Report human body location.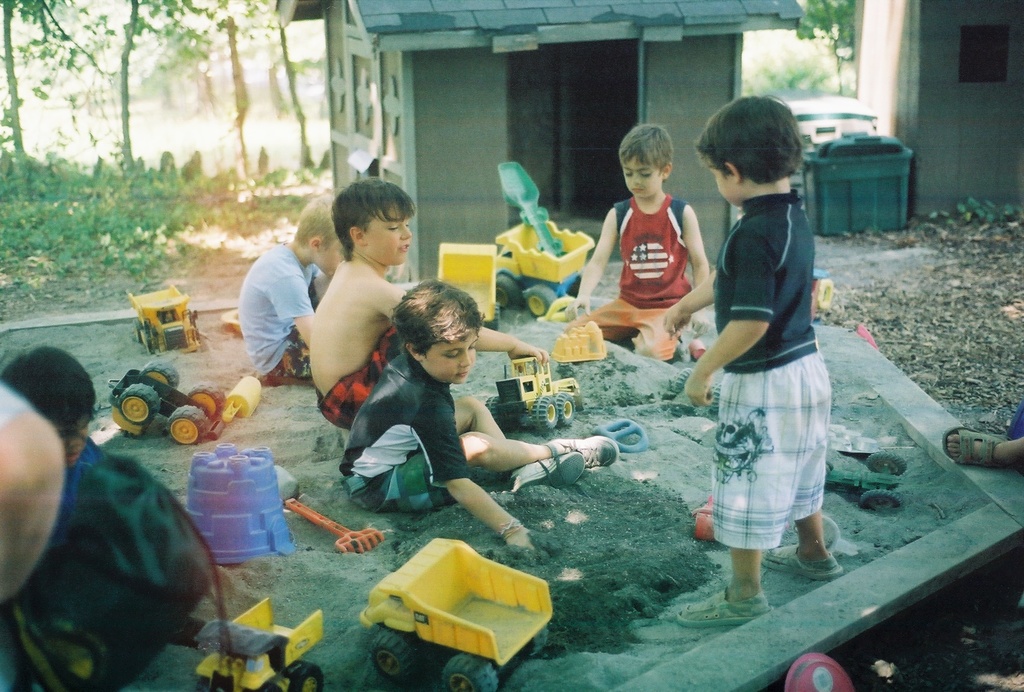
Report: select_region(237, 188, 360, 386).
